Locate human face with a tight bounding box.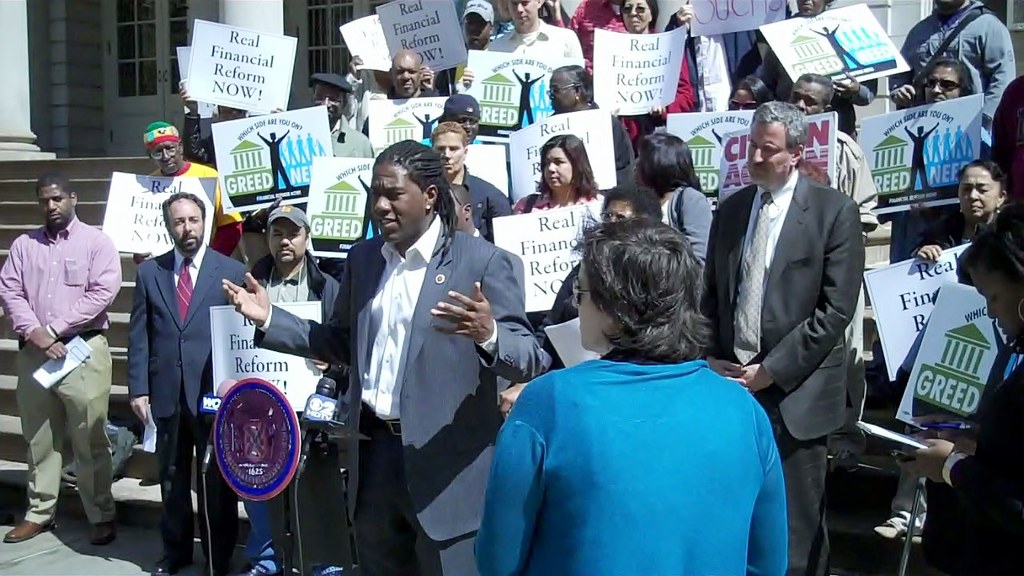
(509, 0, 538, 30).
